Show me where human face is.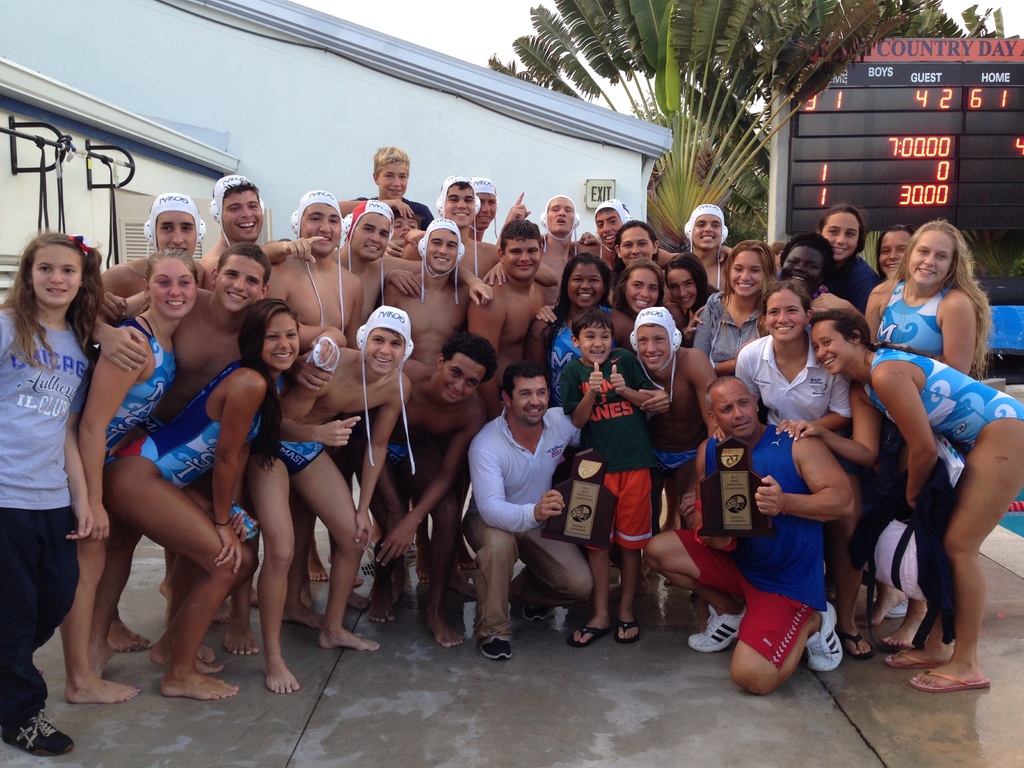
human face is at 376 165 406 200.
